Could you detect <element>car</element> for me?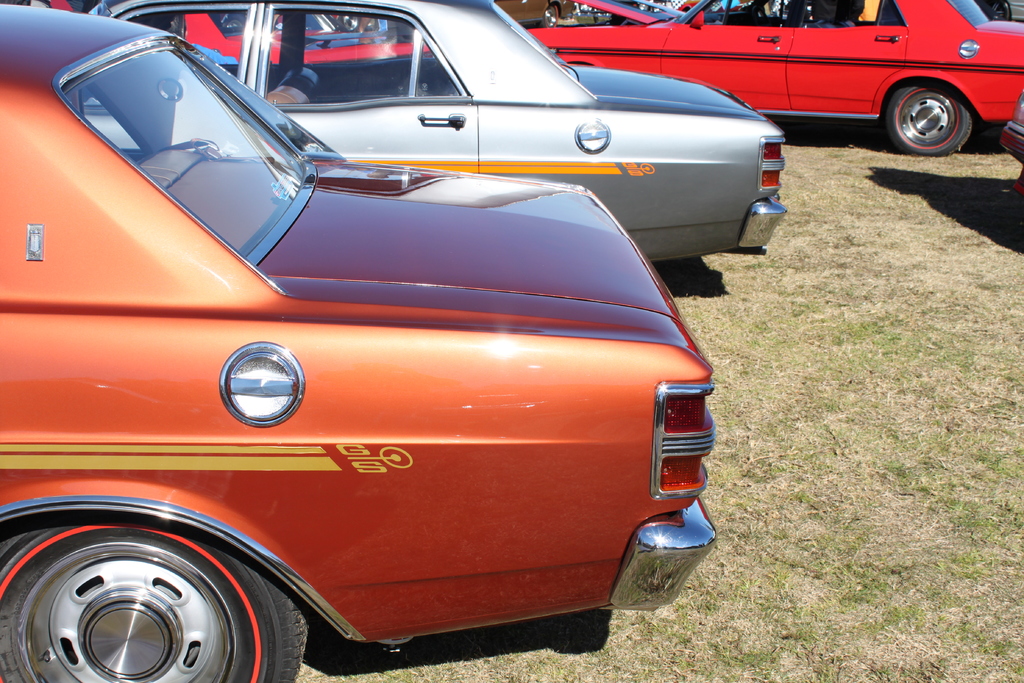
Detection result: 1001:92:1023:178.
